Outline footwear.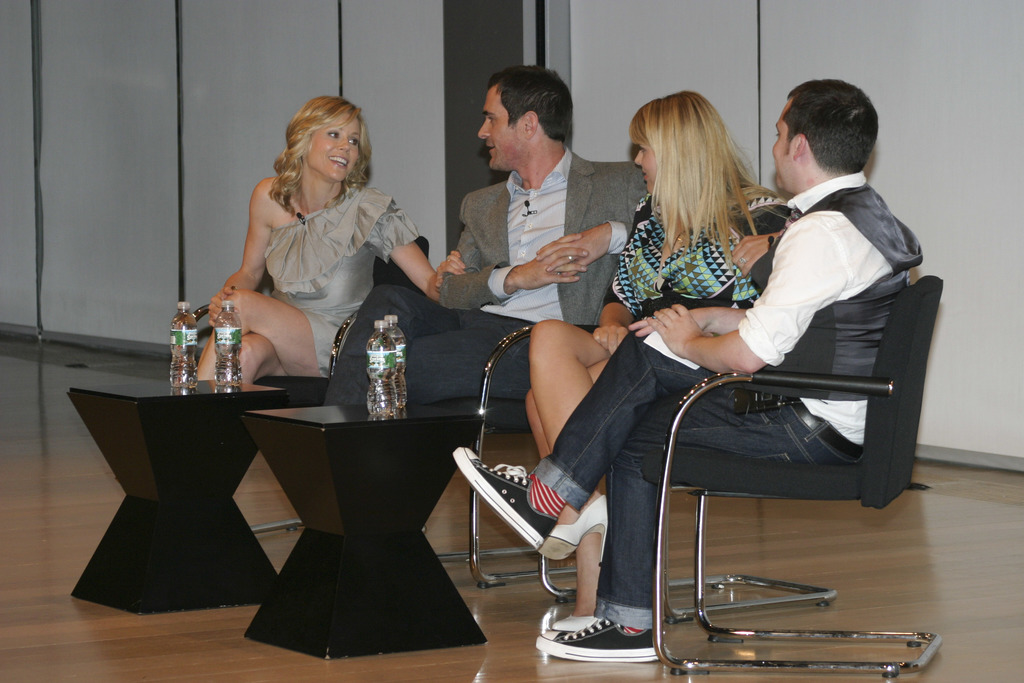
Outline: bbox=(454, 444, 555, 554).
